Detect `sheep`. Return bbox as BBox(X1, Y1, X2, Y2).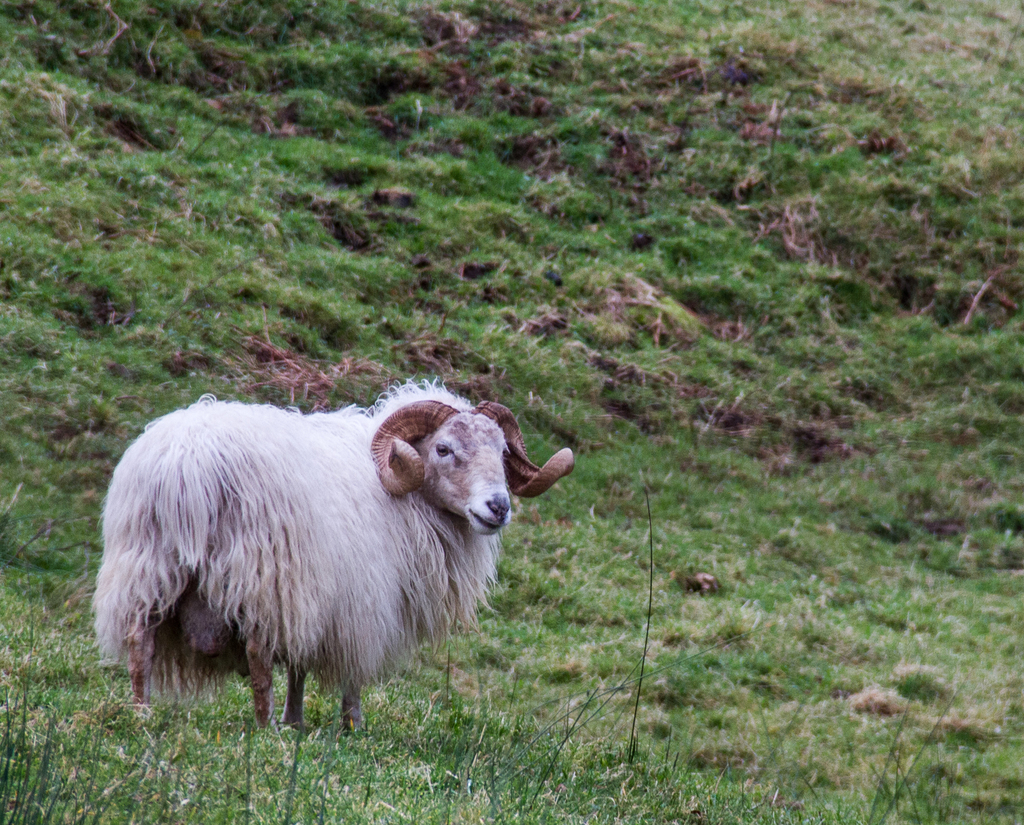
BBox(98, 381, 563, 764).
